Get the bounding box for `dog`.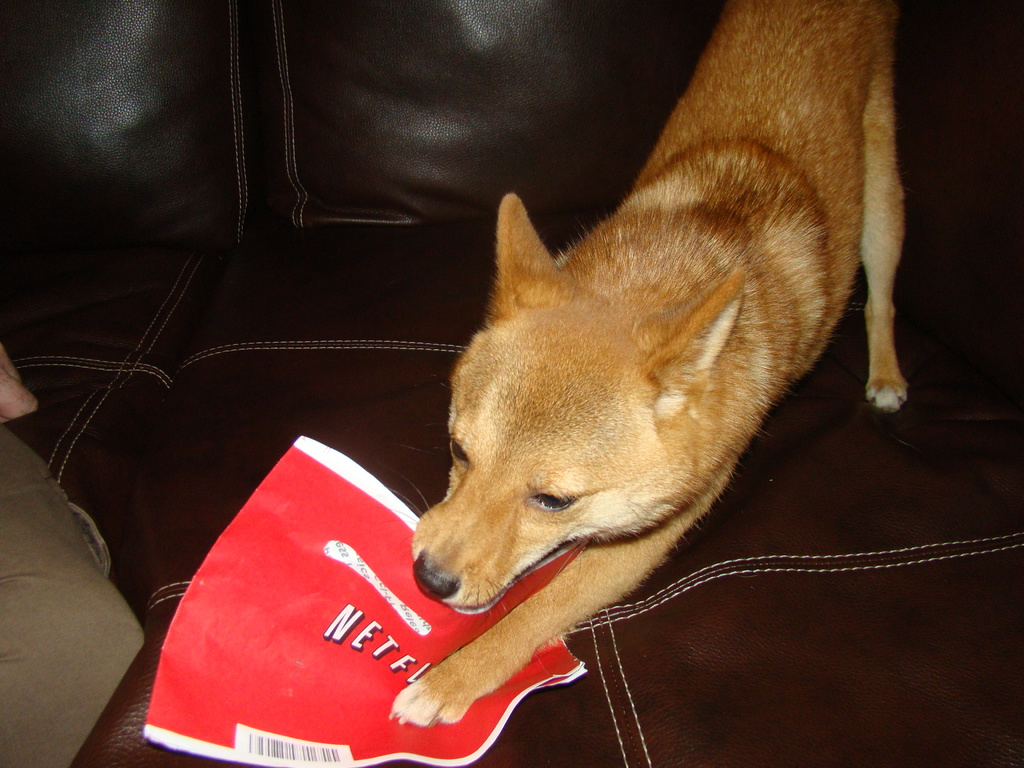
x1=387, y1=0, x2=911, y2=733.
